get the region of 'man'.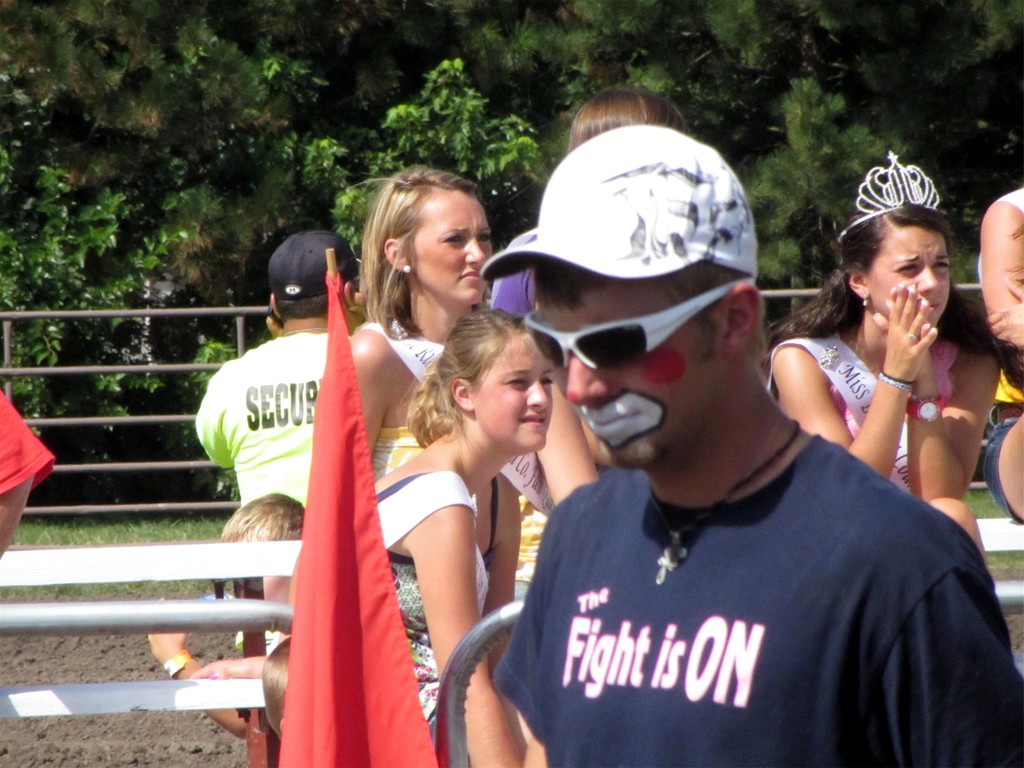
0/389/55/559.
